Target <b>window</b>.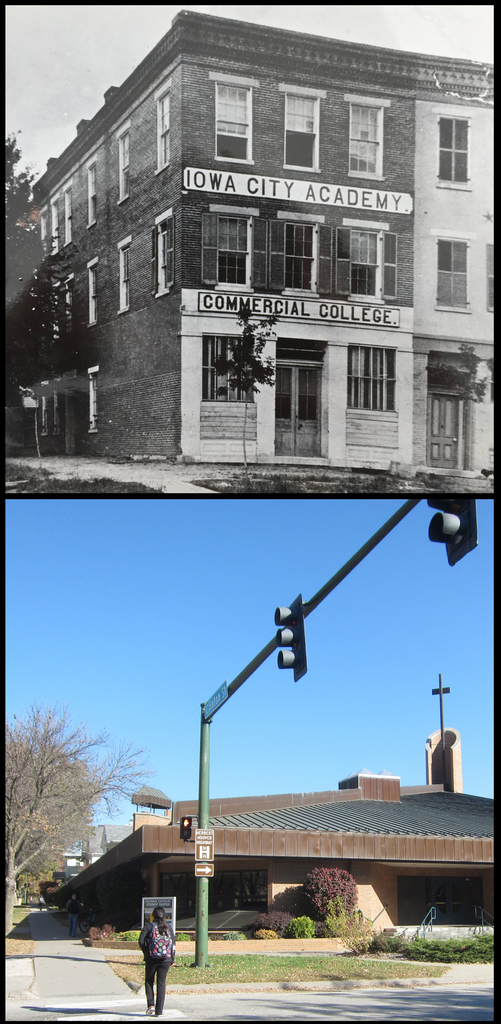
Target region: 223 77 254 164.
